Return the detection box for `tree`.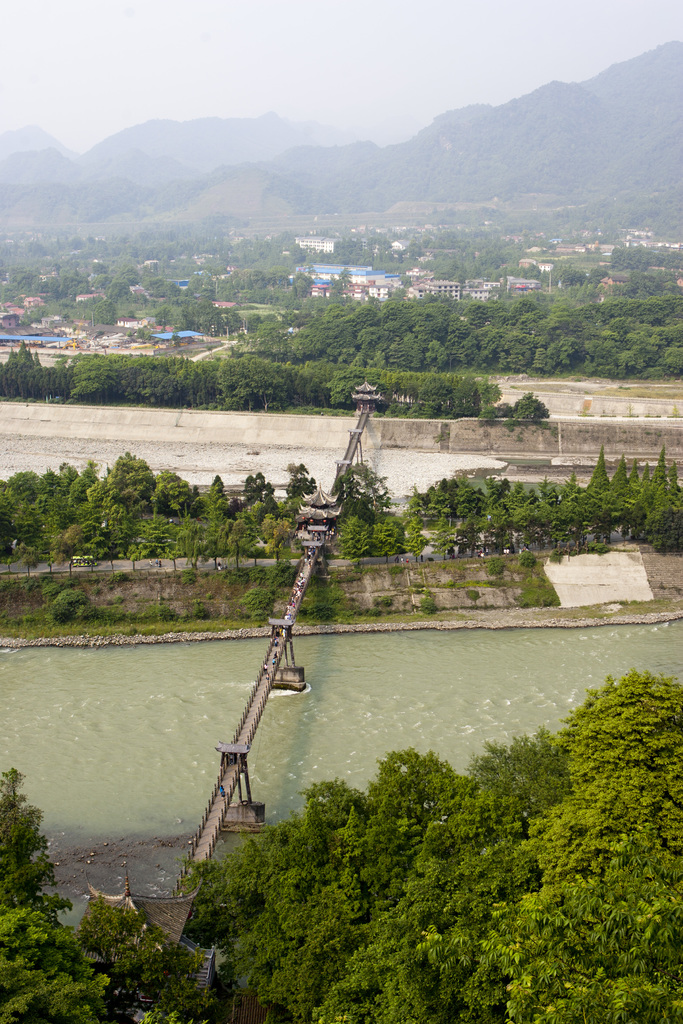
[416,374,449,418].
